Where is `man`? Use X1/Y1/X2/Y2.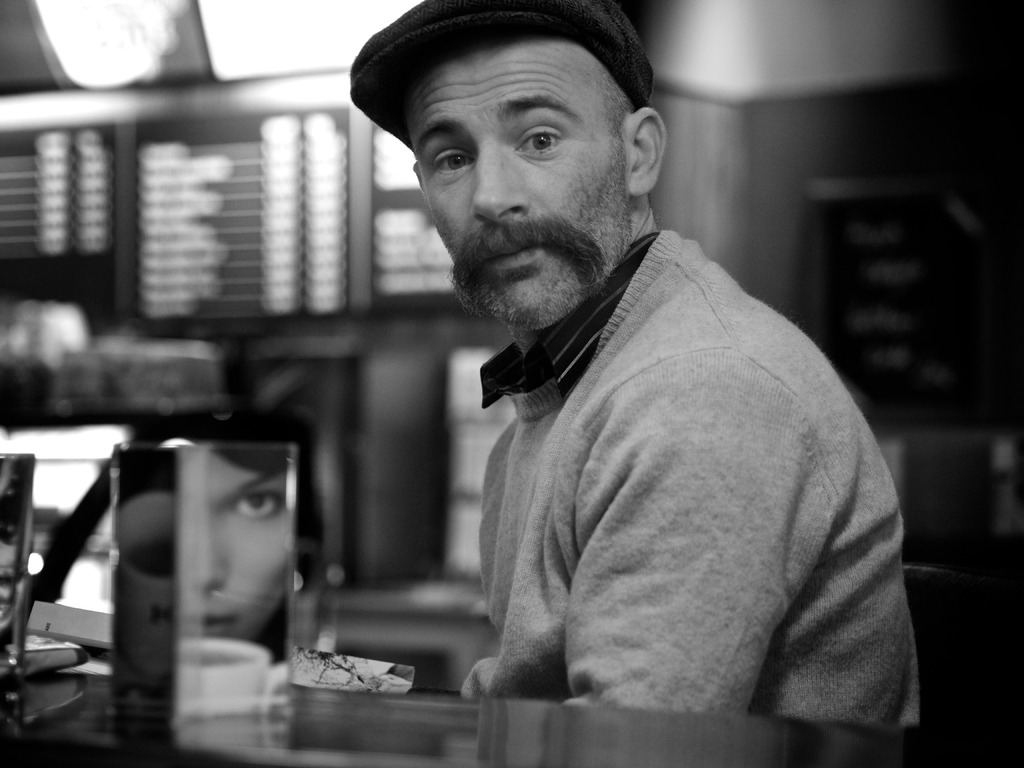
271/11/922/737.
